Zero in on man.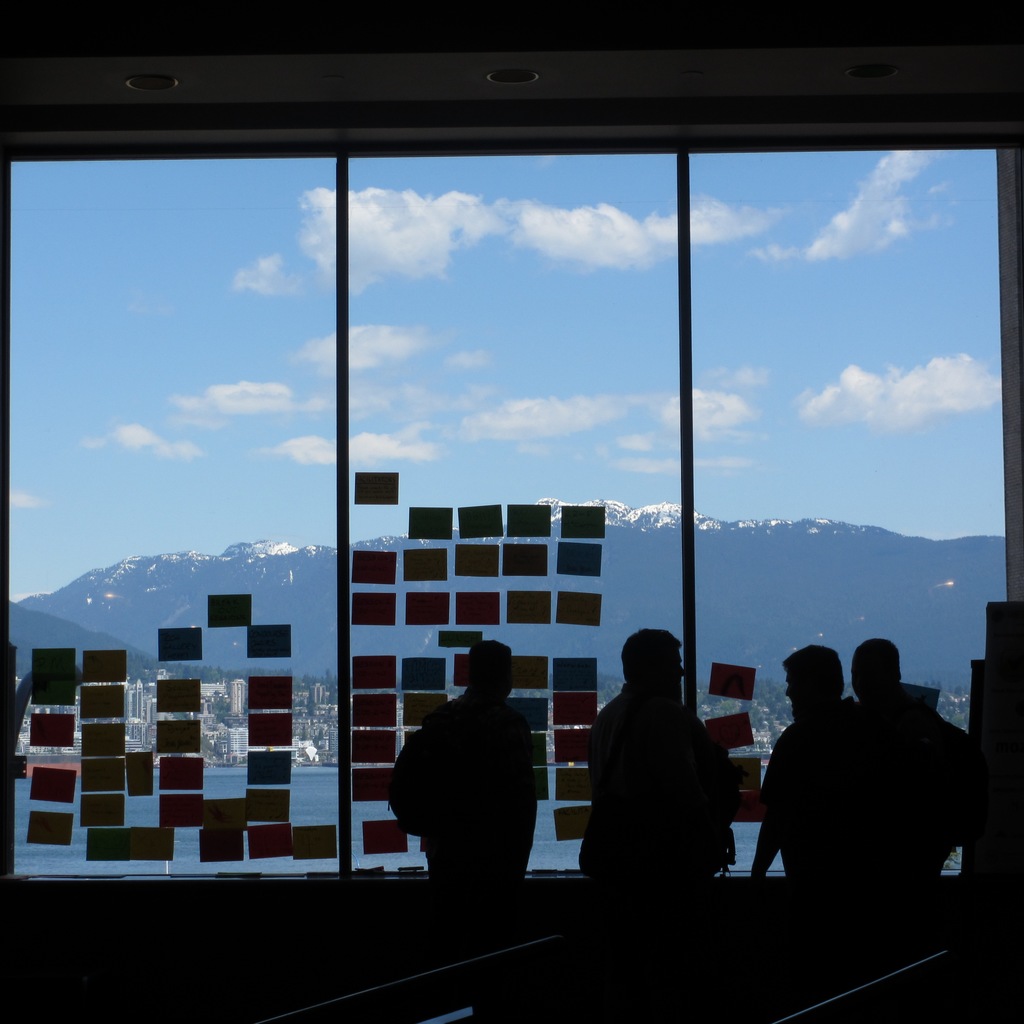
Zeroed in: 423, 637, 536, 883.
